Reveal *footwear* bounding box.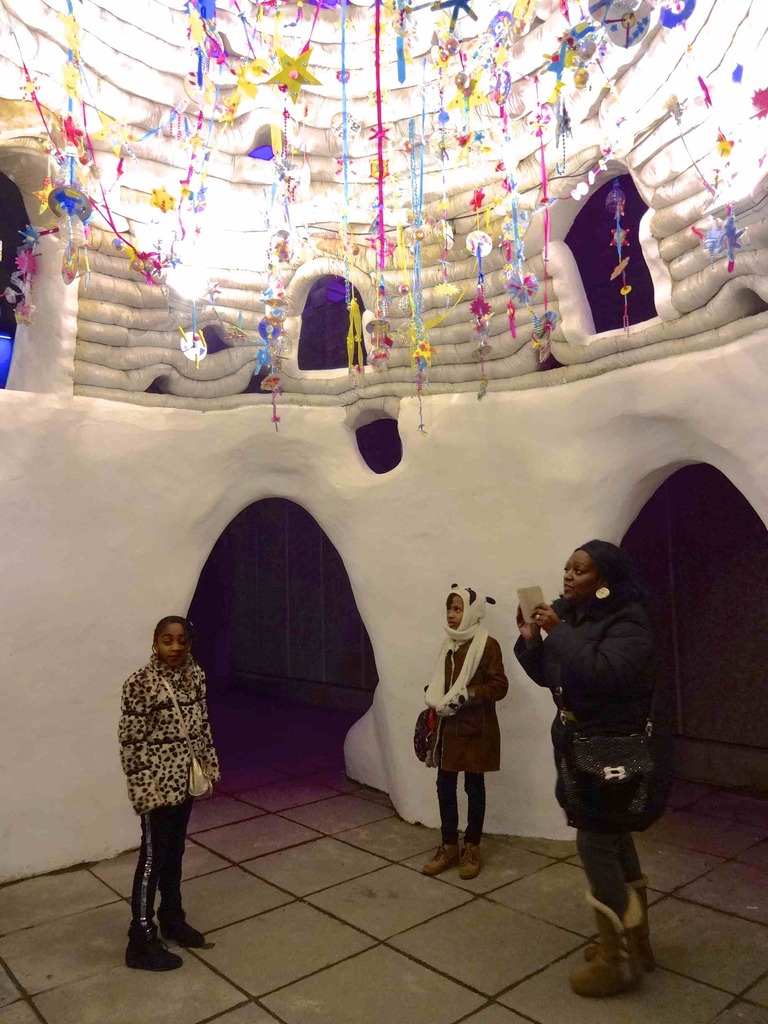
Revealed: locate(156, 893, 200, 949).
